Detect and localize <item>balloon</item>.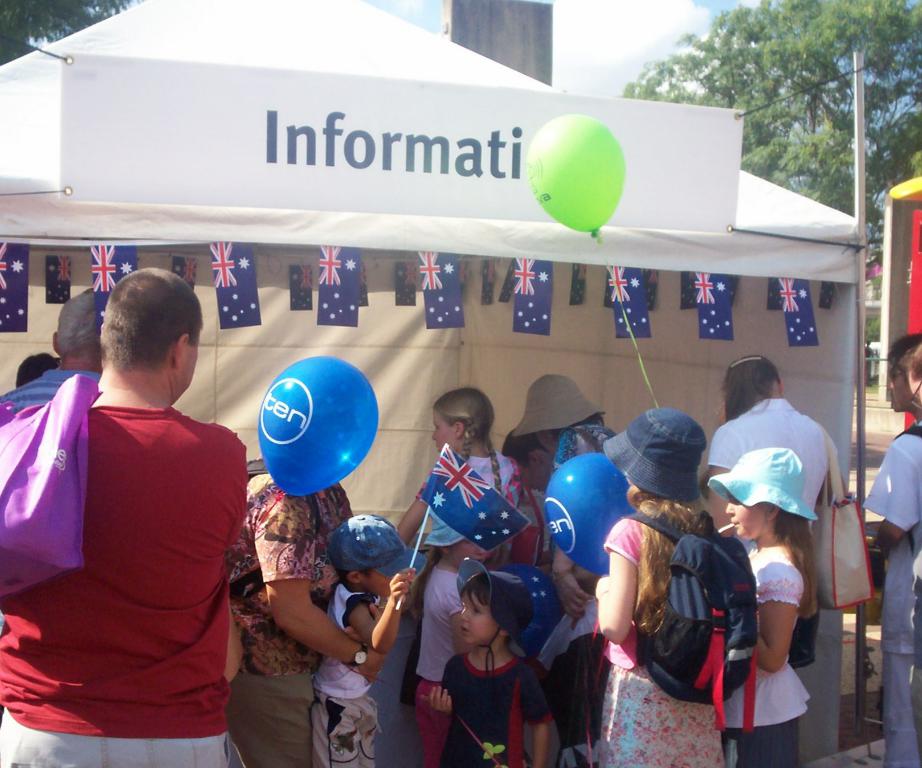
Localized at x1=498, y1=563, x2=560, y2=661.
